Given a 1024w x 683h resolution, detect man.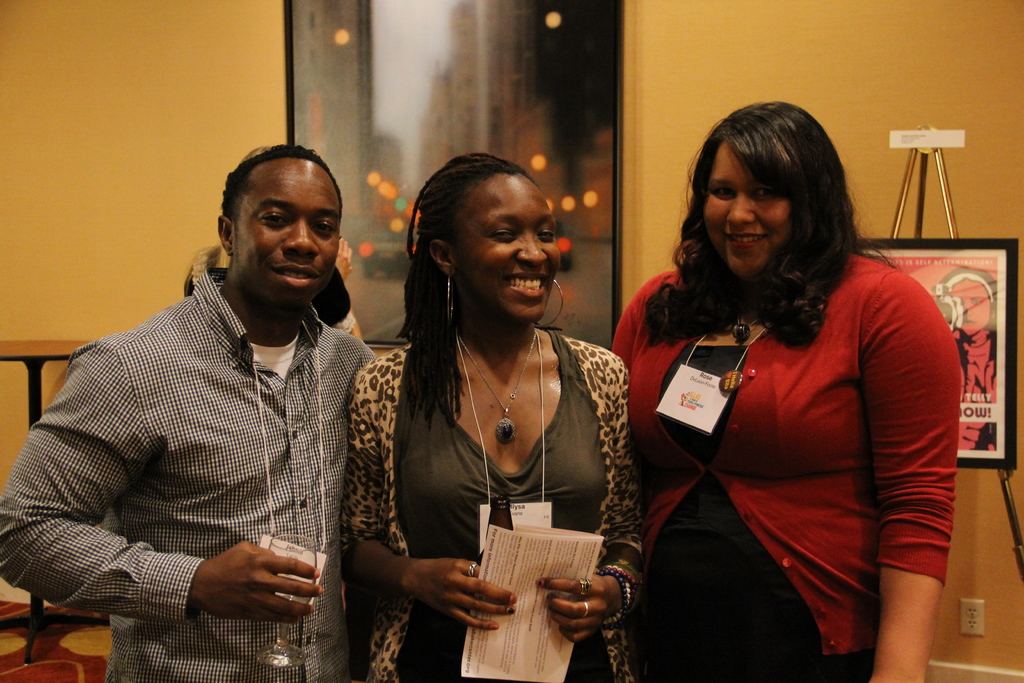
bbox=[30, 127, 399, 672].
